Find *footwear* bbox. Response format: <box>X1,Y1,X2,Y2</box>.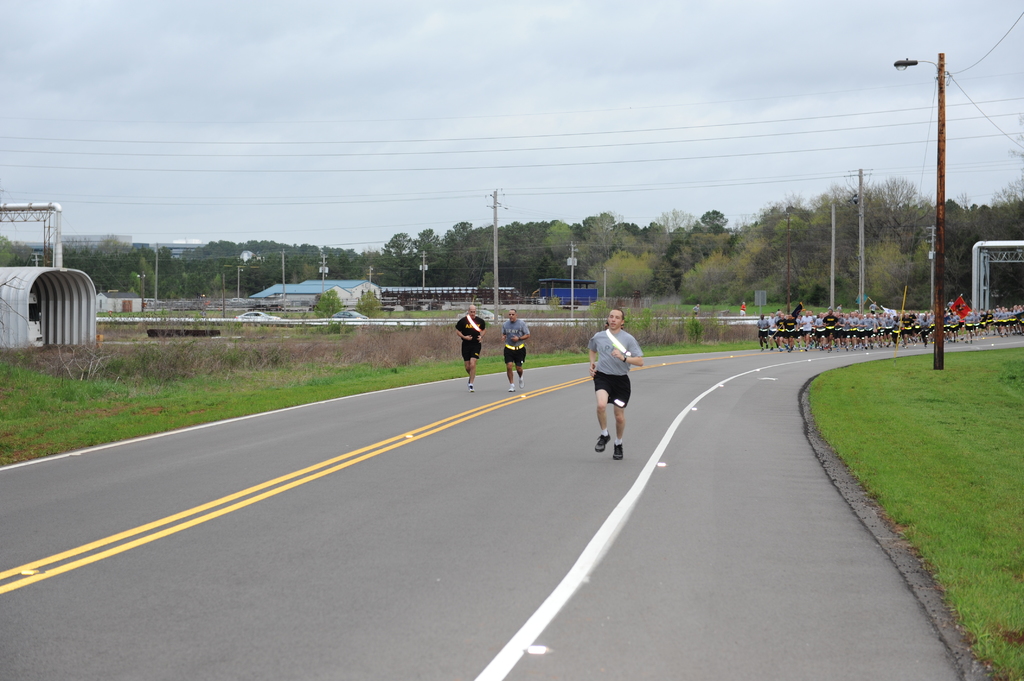
<box>593,431,611,451</box>.
